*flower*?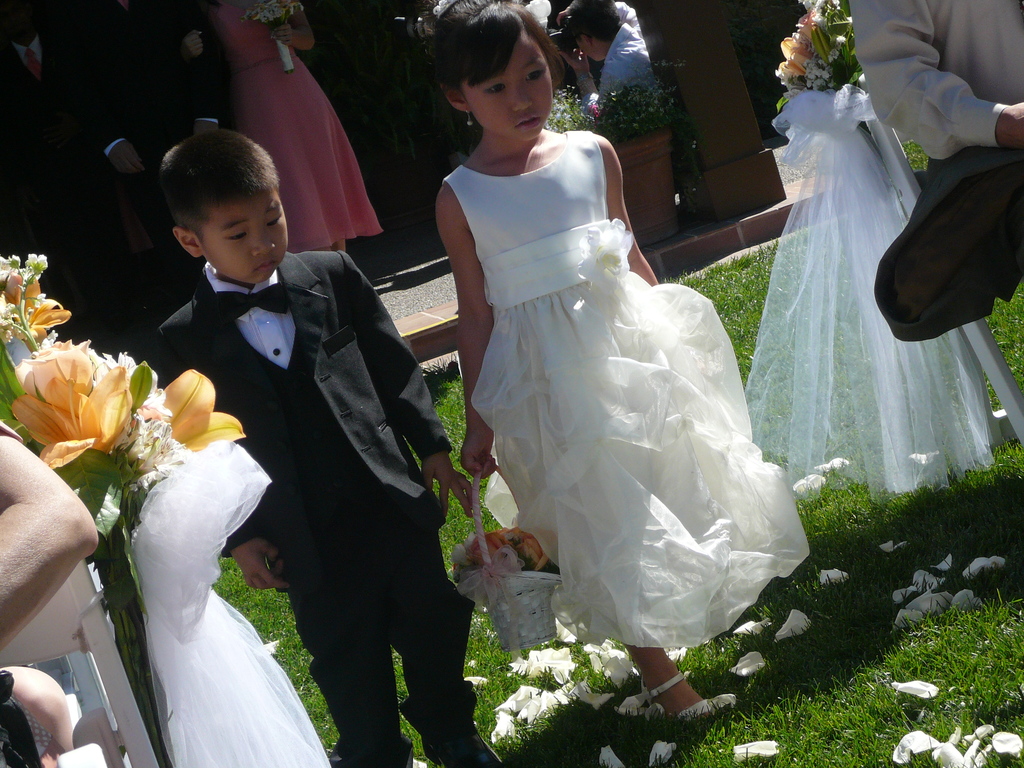
{"left": 3, "top": 275, "right": 66, "bottom": 341}
